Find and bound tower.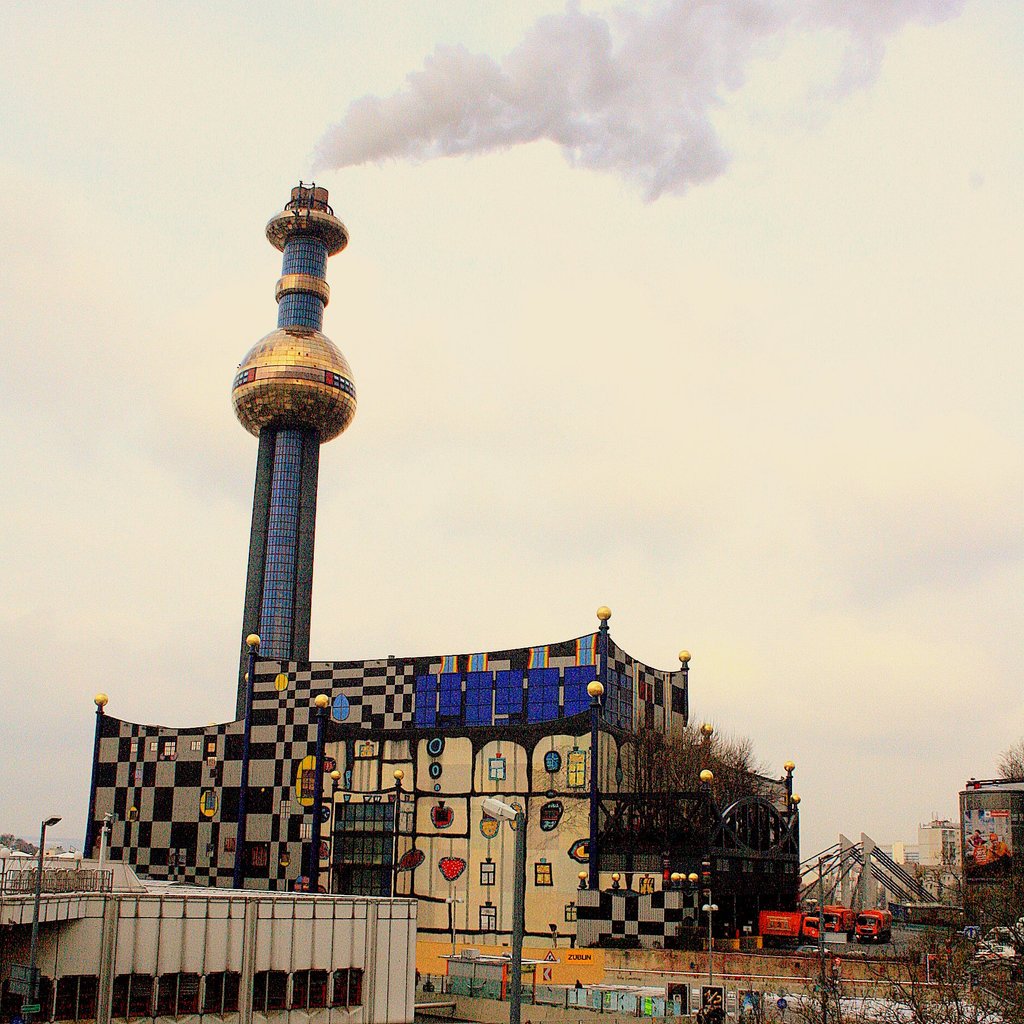
Bound: <bbox>234, 185, 355, 724</bbox>.
